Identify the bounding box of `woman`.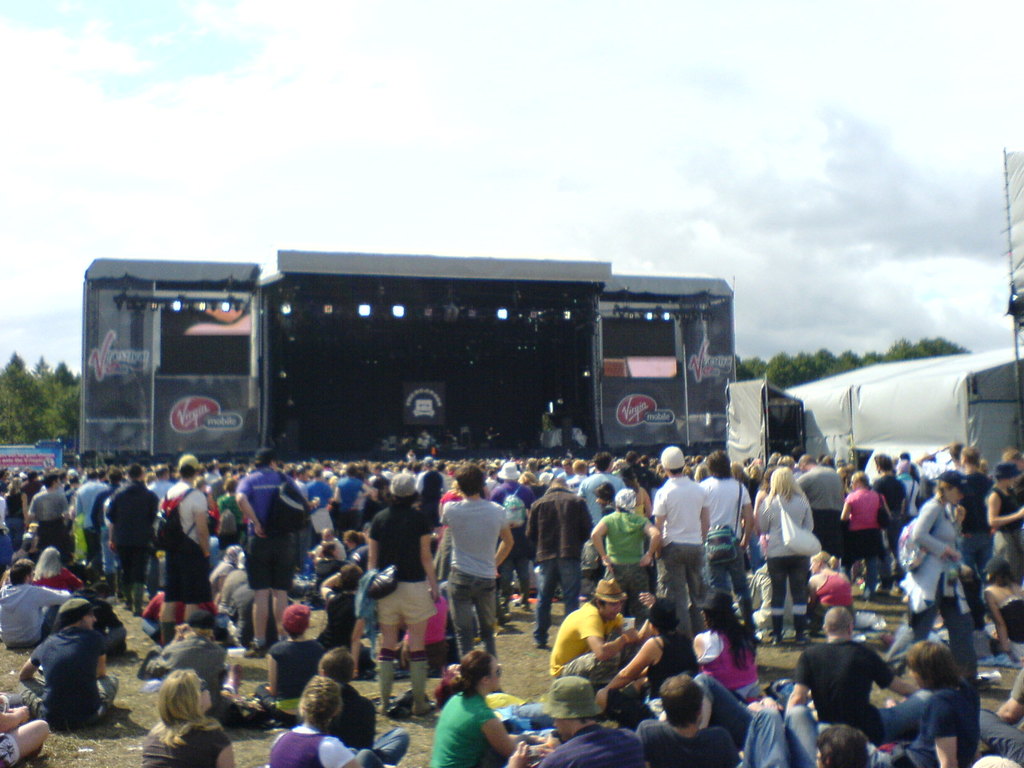
bbox=[33, 549, 83, 588].
